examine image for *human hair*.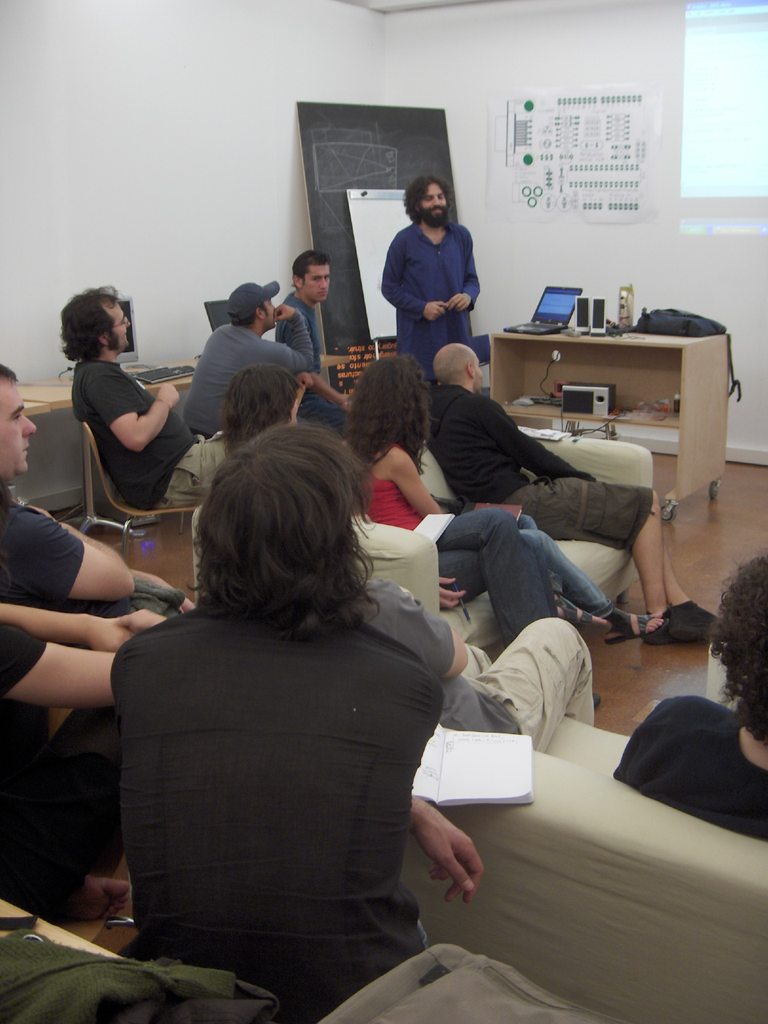
Examination result: l=0, t=364, r=18, b=383.
